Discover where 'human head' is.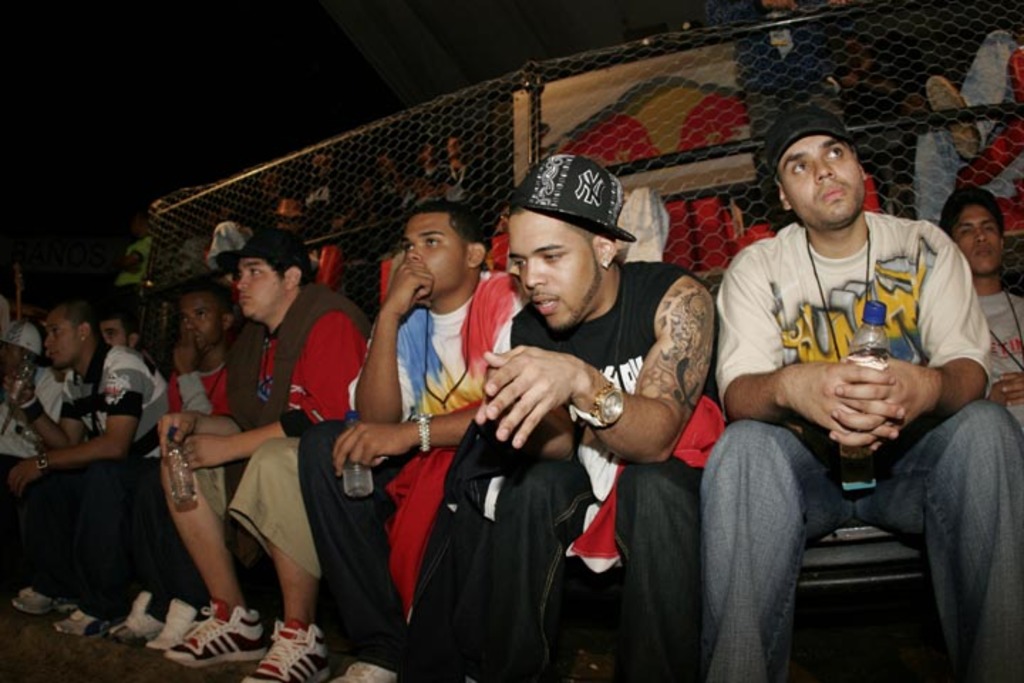
Discovered at detection(171, 279, 236, 351).
